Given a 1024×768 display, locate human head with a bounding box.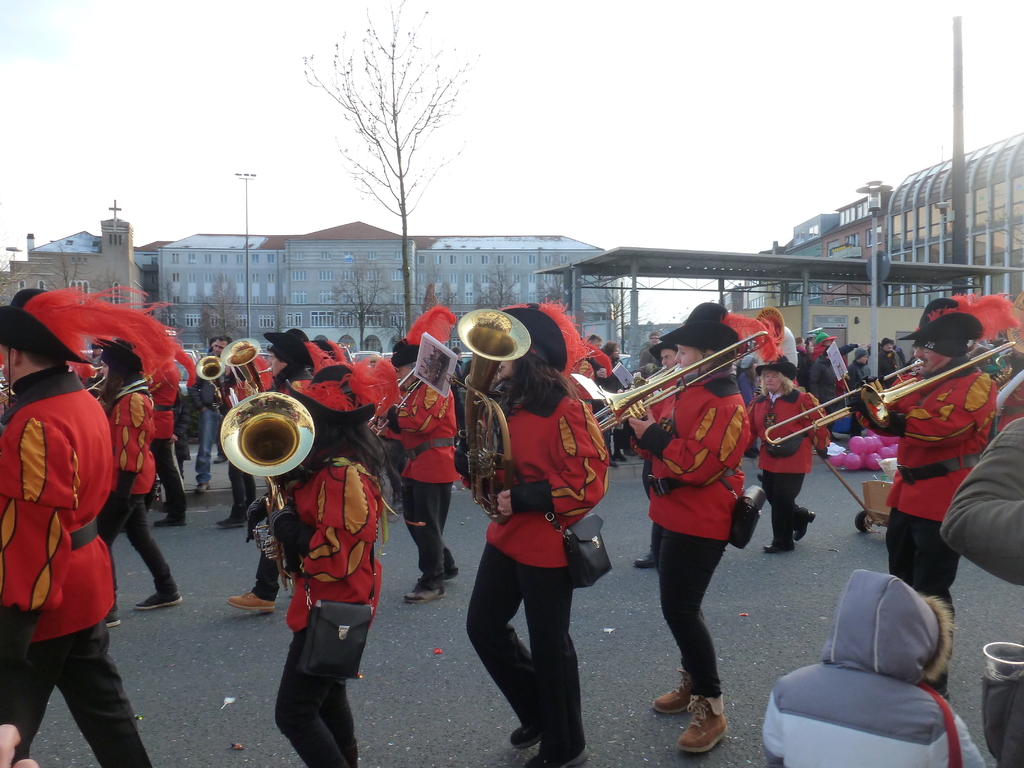
Located: rect(904, 332, 966, 369).
